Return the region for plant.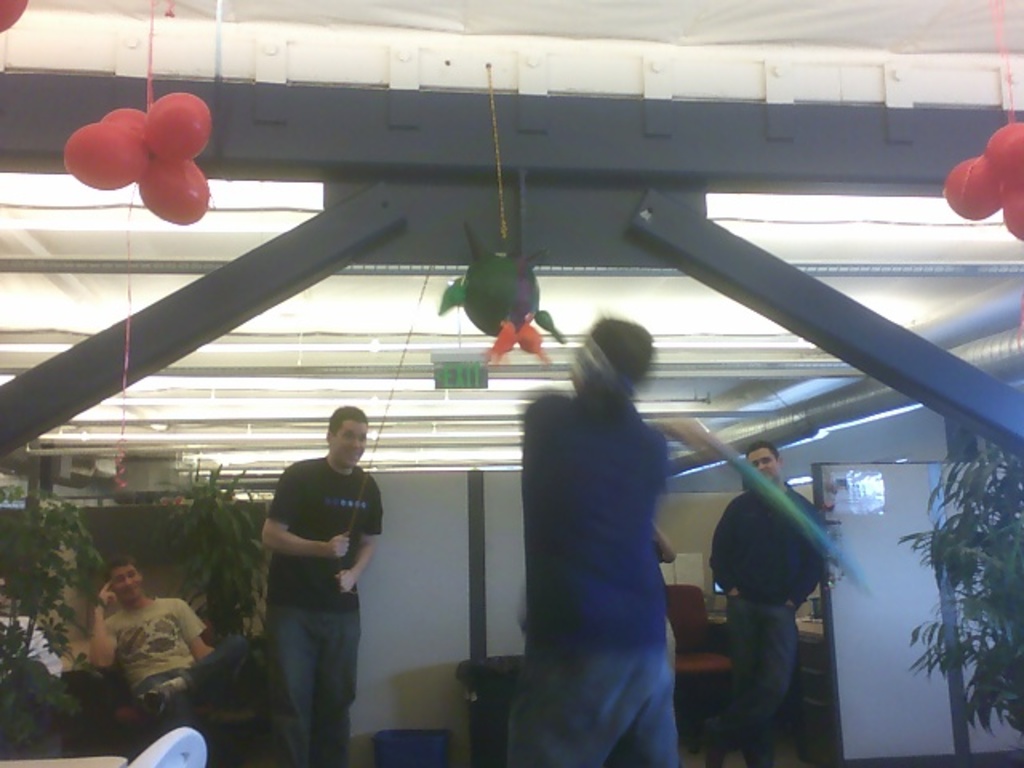
(0,634,86,763).
